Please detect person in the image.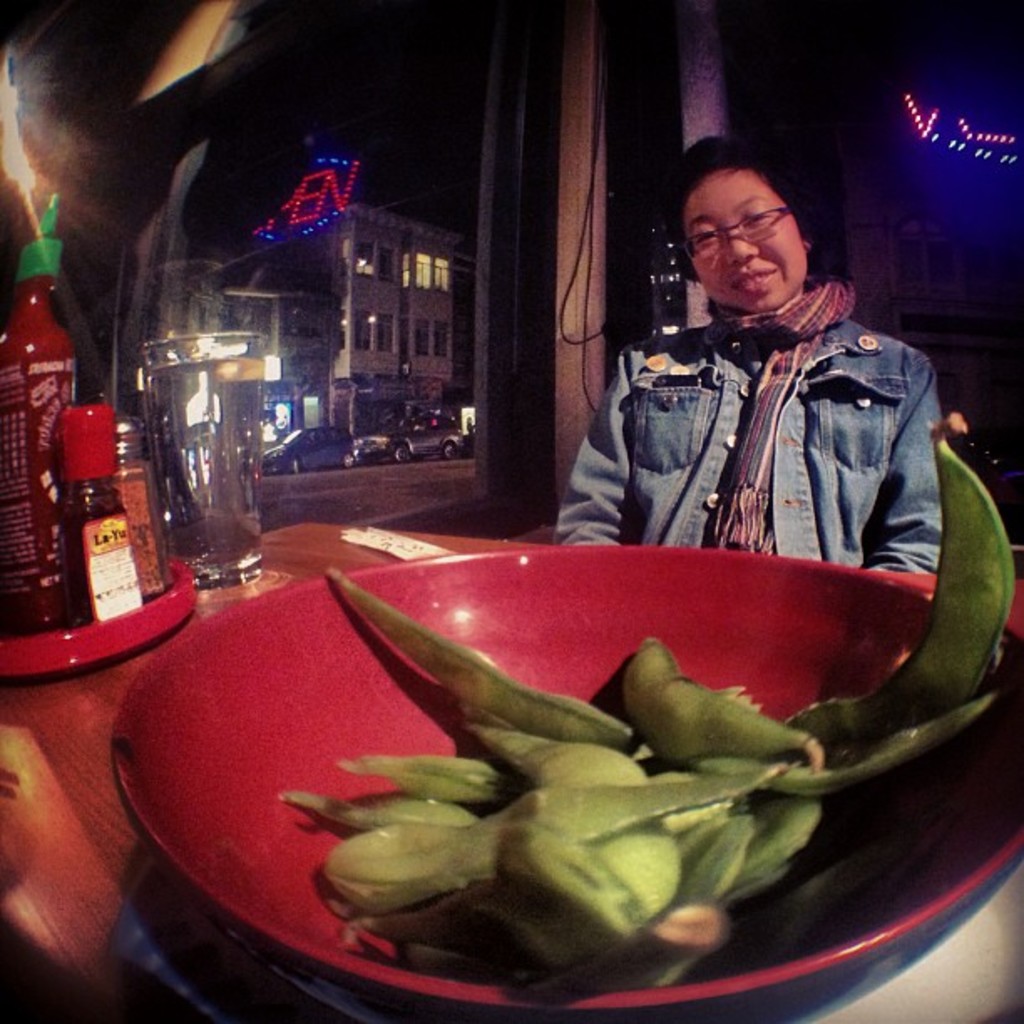
bbox=(579, 134, 950, 604).
